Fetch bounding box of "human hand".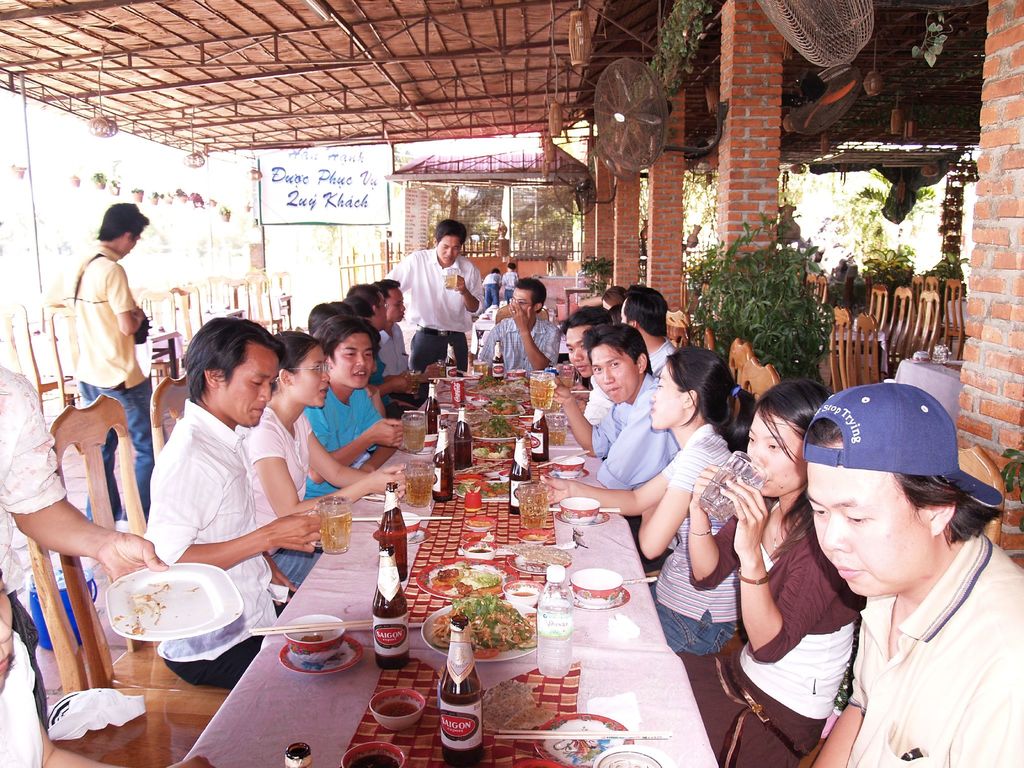
Bbox: rect(266, 557, 298, 609).
